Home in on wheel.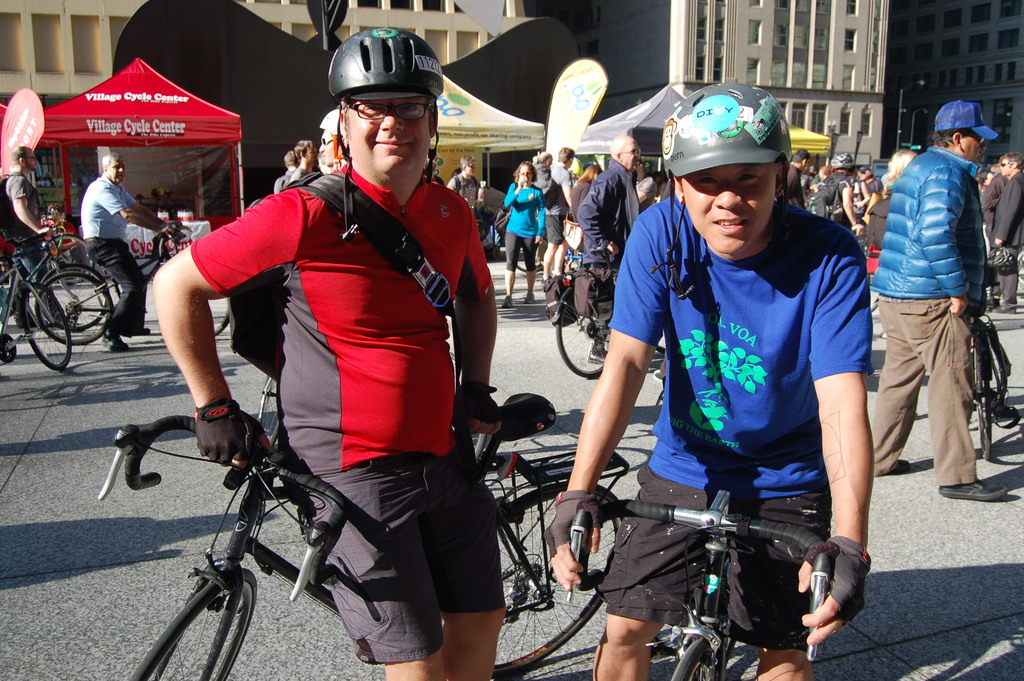
Homed in at [left=211, top=297, right=231, bottom=336].
